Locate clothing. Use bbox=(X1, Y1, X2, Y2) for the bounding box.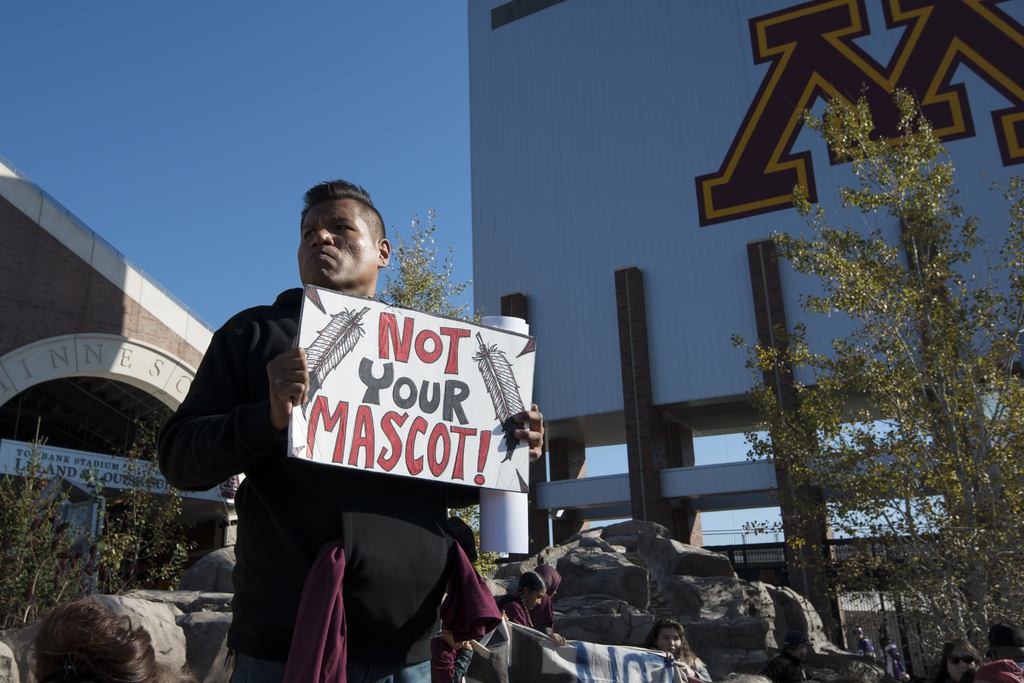
bbox=(531, 566, 564, 636).
